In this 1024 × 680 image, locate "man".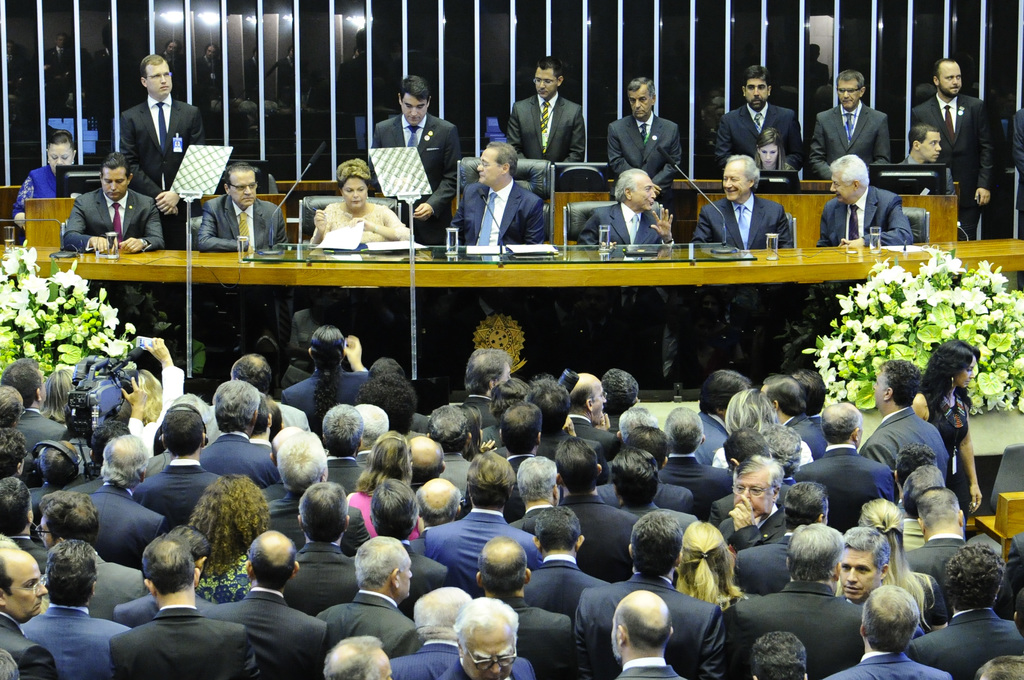
Bounding box: (195, 524, 332, 679).
